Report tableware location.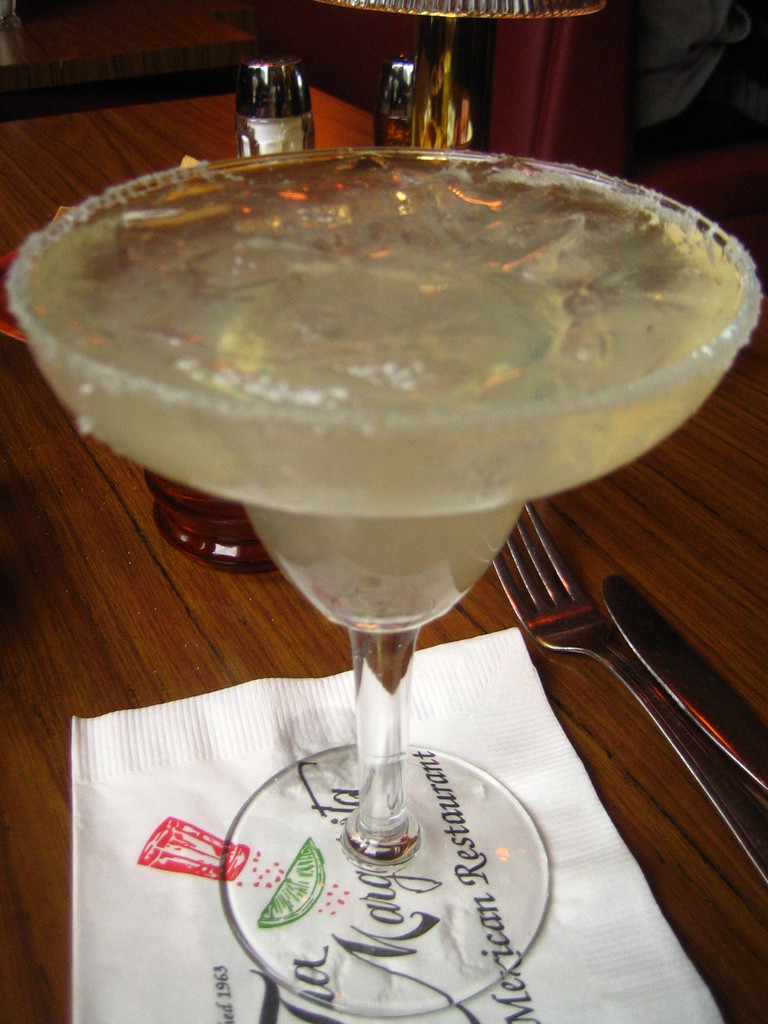
Report: region(10, 137, 767, 1023).
